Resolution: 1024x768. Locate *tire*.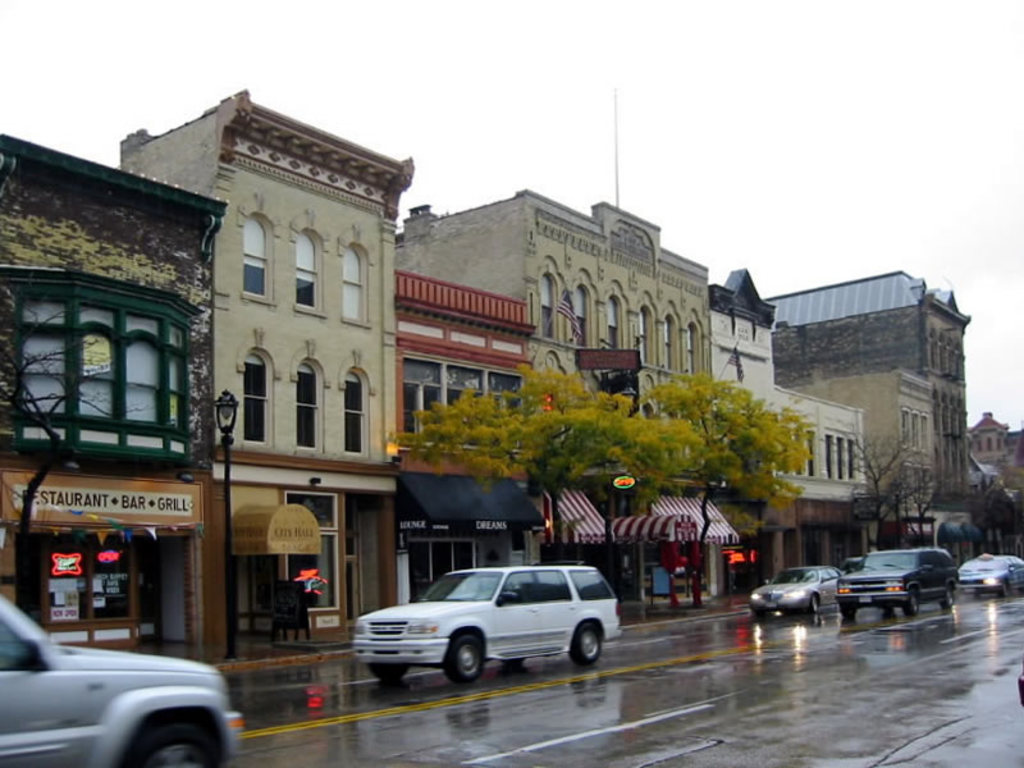
[x1=438, y1=630, x2=486, y2=691].
